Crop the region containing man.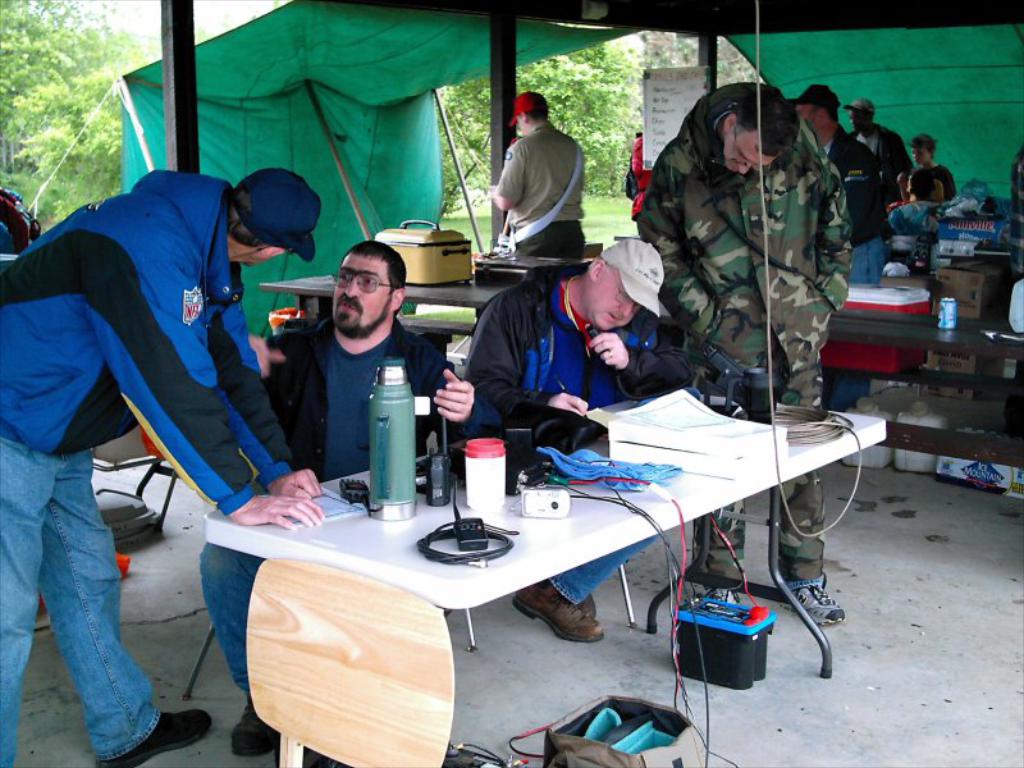
Crop region: box=[636, 79, 852, 625].
